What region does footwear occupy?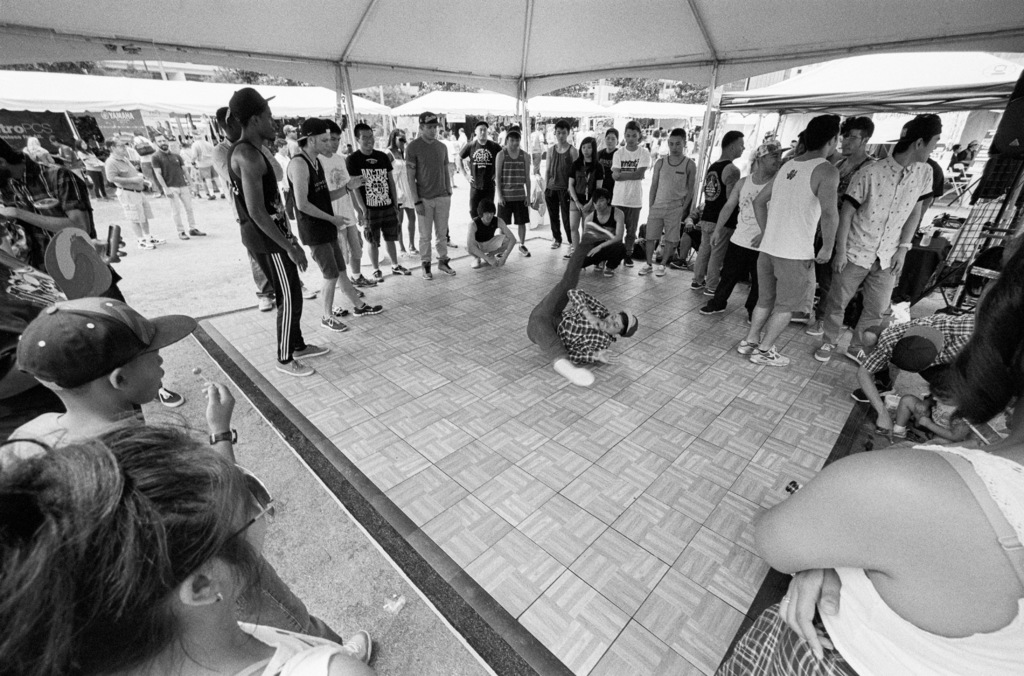
276, 346, 330, 380.
